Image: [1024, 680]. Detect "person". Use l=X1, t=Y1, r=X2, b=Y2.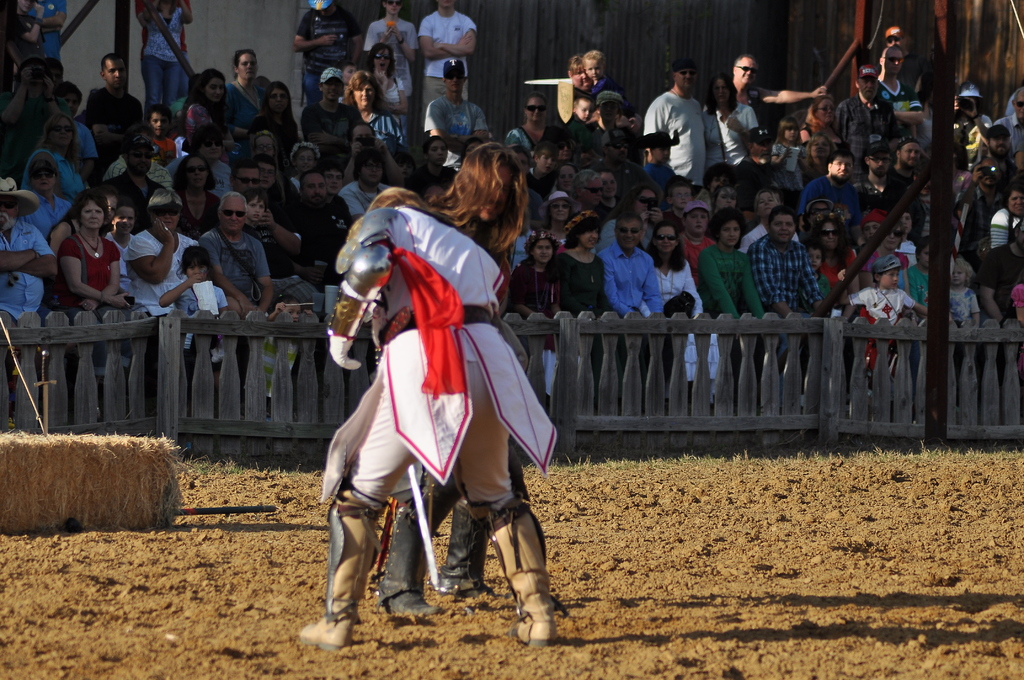
l=225, t=47, r=278, b=129.
